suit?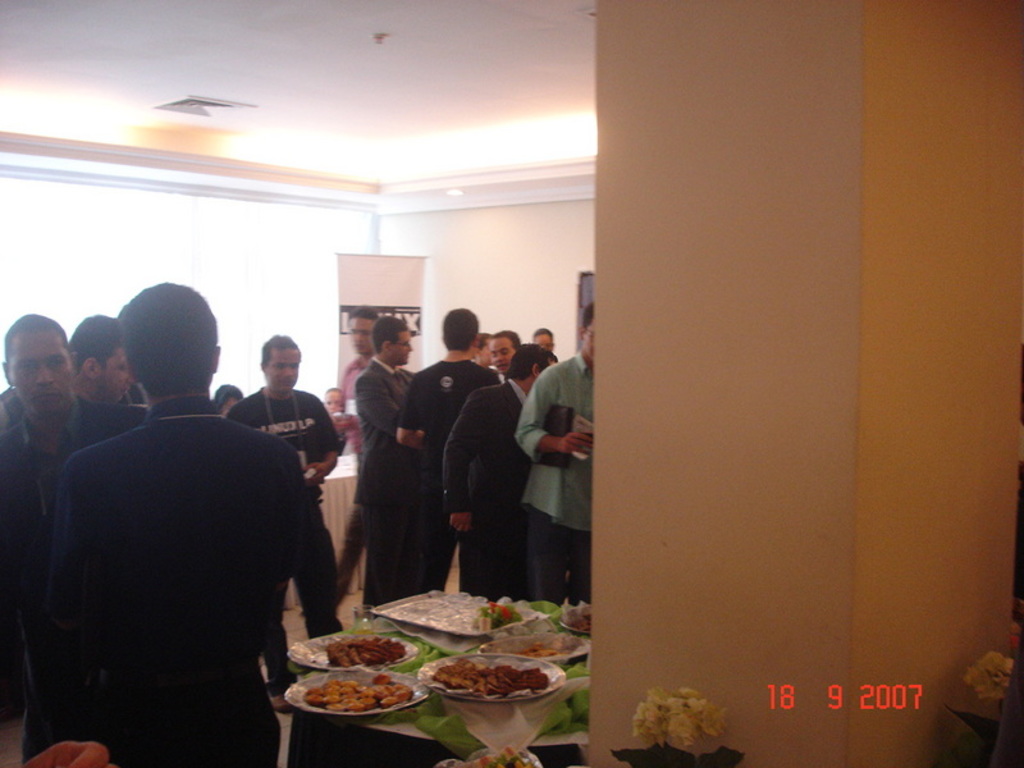
left=347, top=358, right=416, bottom=612
